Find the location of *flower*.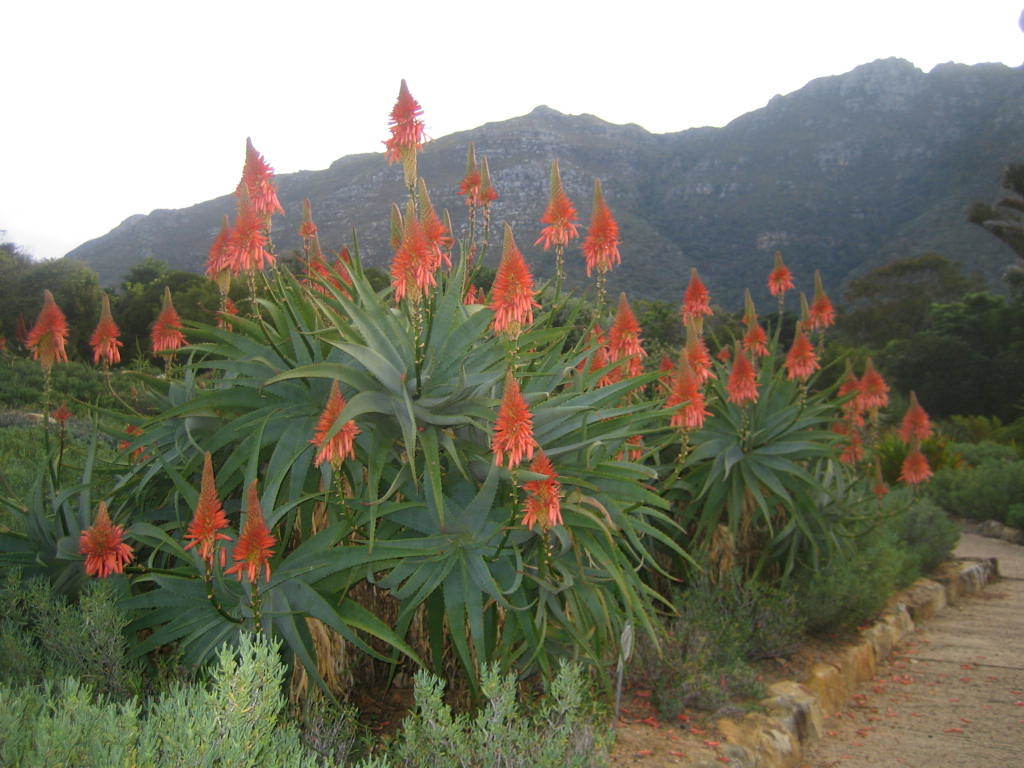
Location: 833,411,868,438.
